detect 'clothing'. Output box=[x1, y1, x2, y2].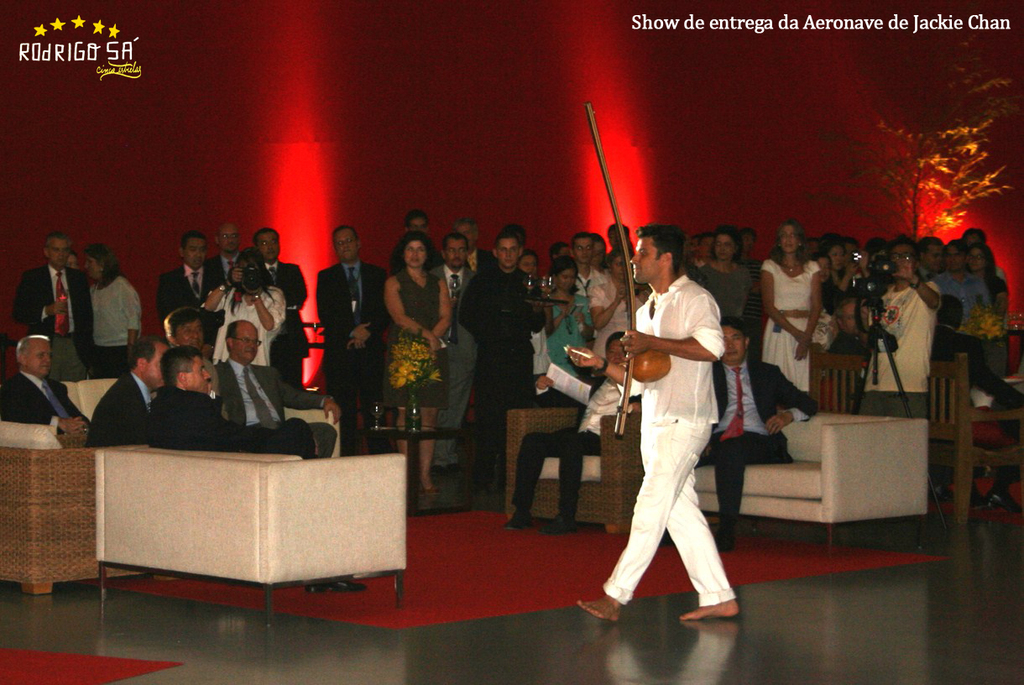
box=[85, 269, 144, 345].
